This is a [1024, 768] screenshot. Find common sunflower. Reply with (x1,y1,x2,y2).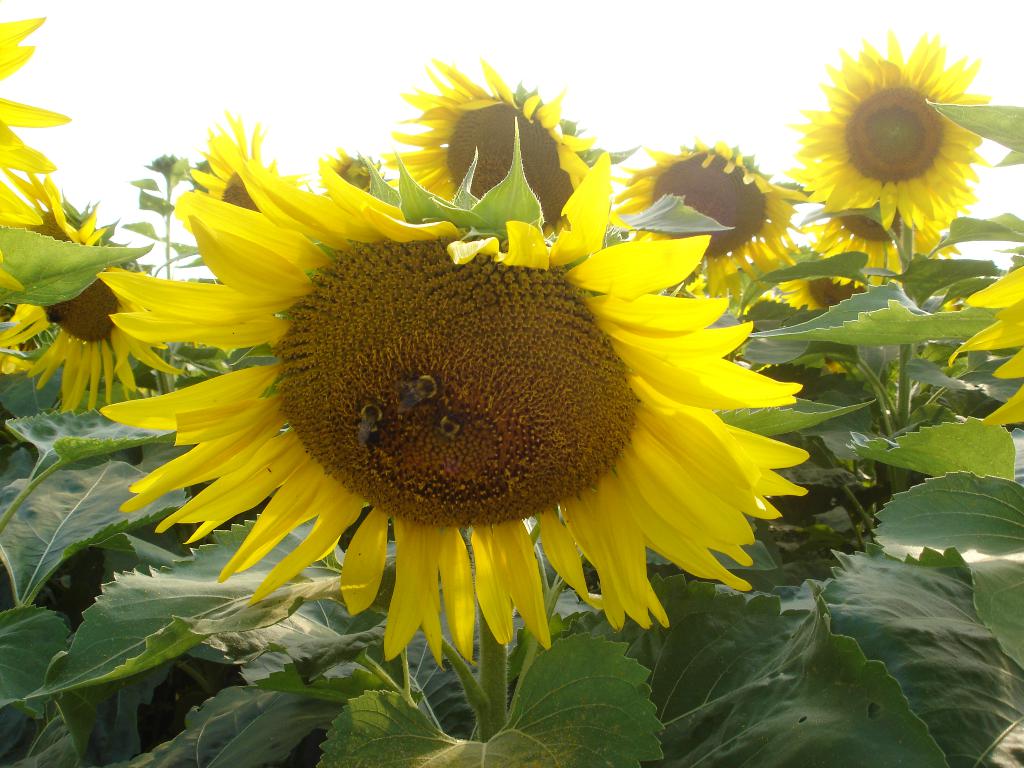
(817,38,972,225).
